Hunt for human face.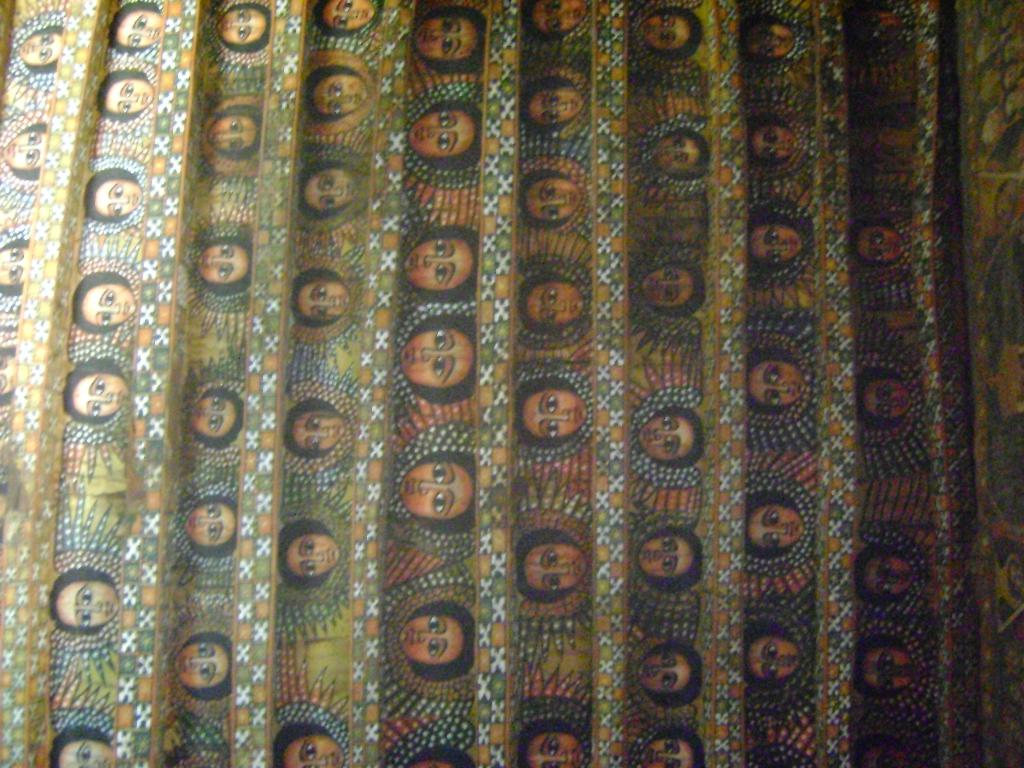
Hunted down at [289,532,340,577].
